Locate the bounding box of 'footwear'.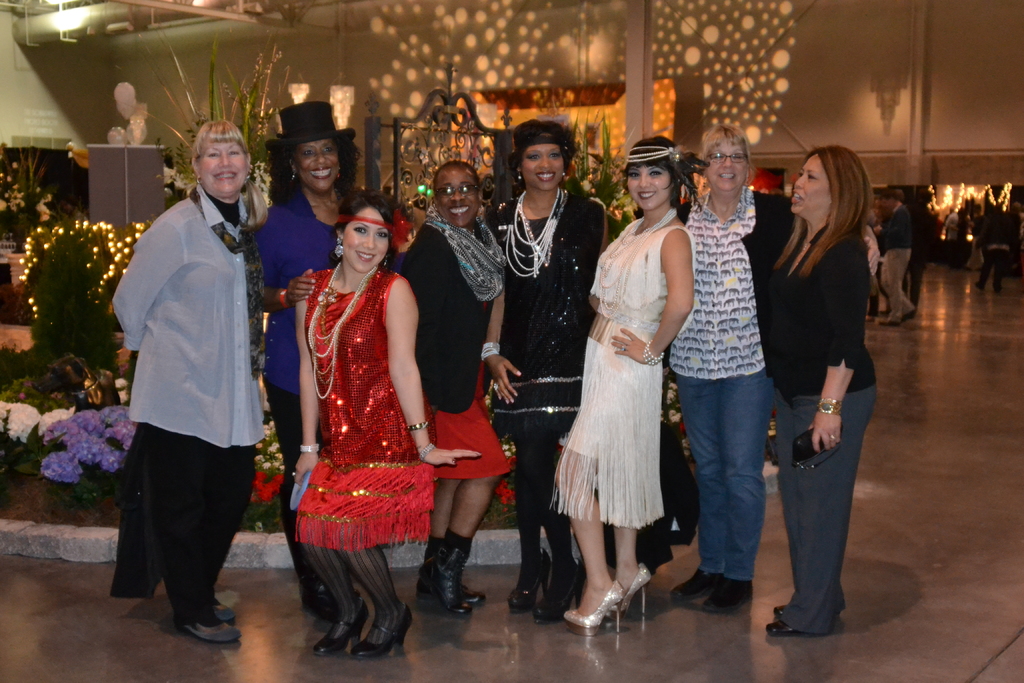
Bounding box: pyautogui.locateOnScreen(564, 564, 652, 638).
